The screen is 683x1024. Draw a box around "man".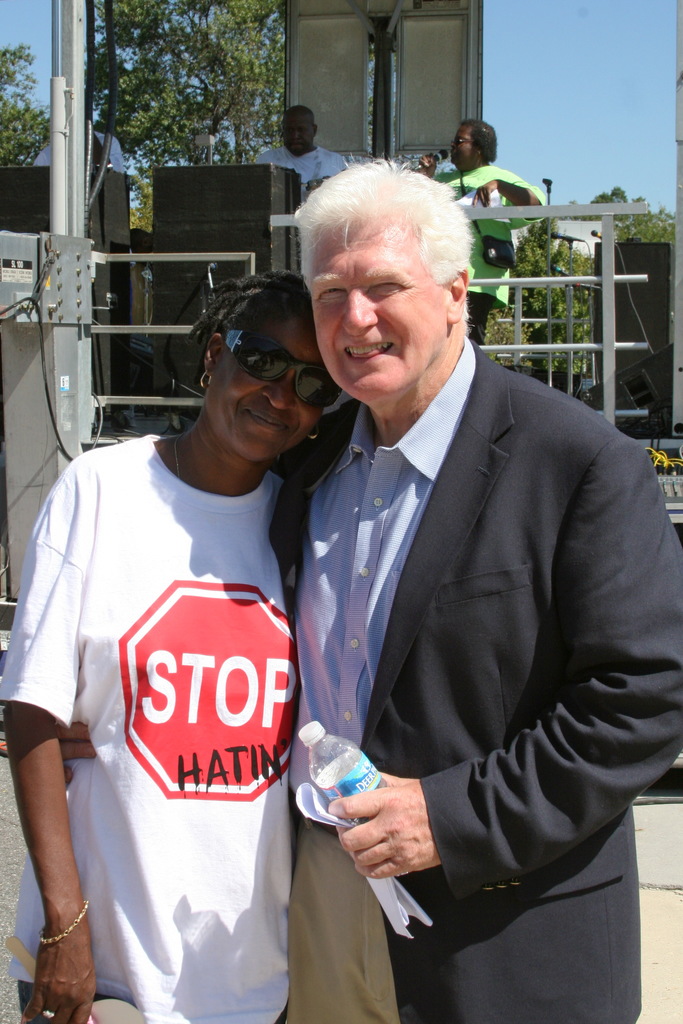
253:100:353:209.
